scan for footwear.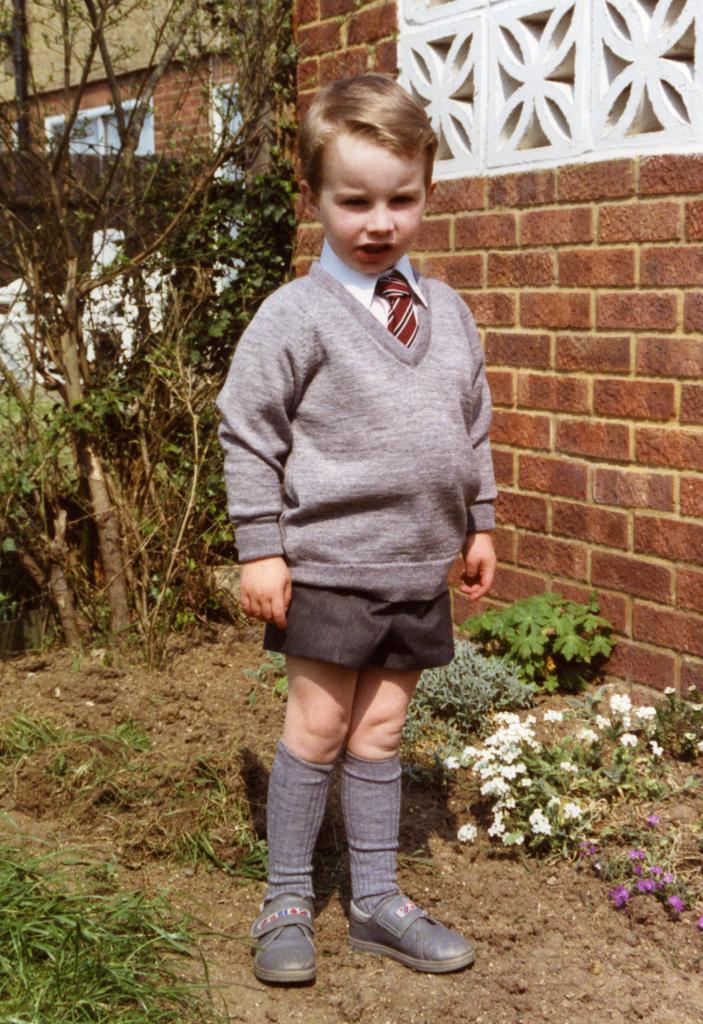
Scan result: locate(248, 889, 319, 987).
